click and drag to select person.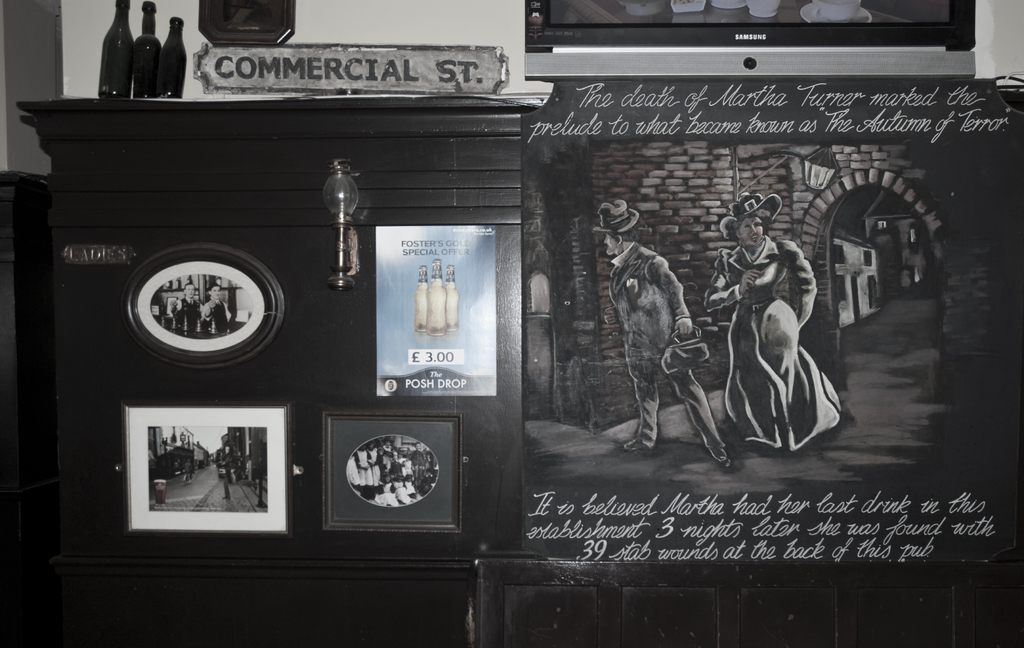
Selection: (705,193,814,427).
